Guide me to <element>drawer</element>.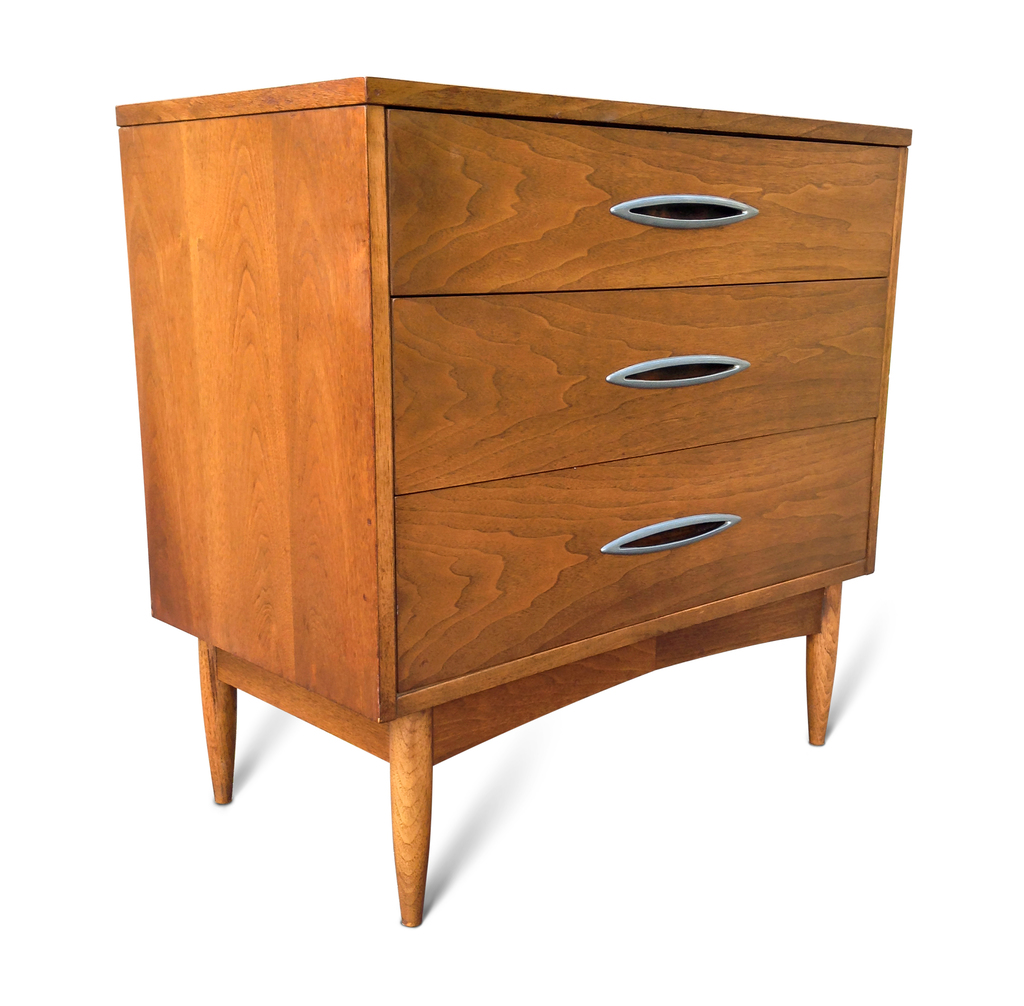
Guidance: {"x1": 392, "y1": 419, "x2": 873, "y2": 694}.
